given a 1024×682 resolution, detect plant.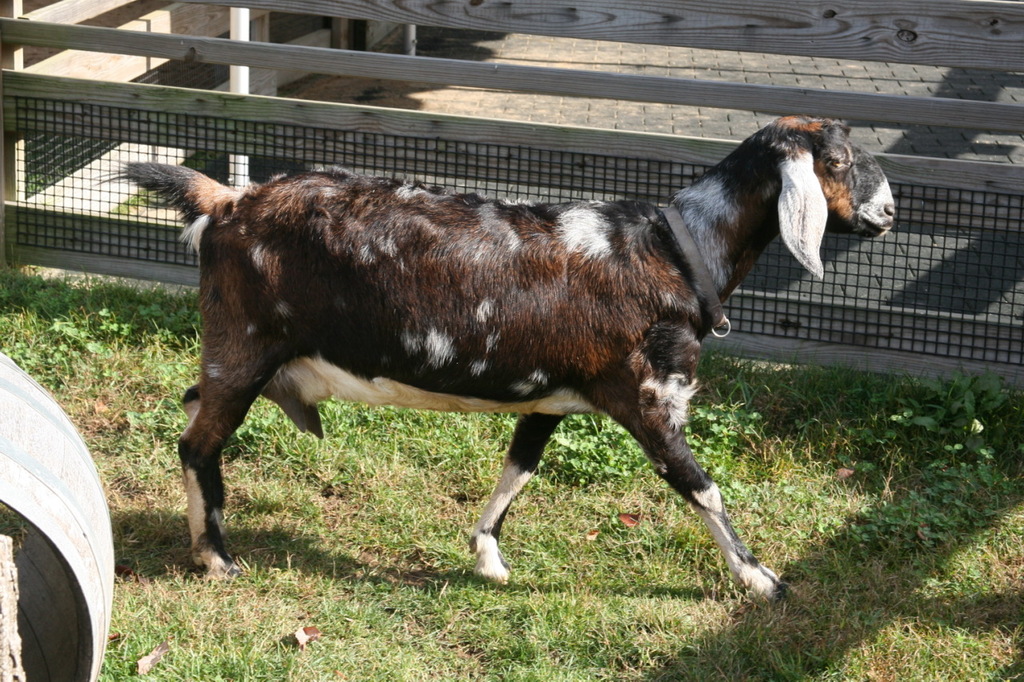
BBox(888, 357, 1020, 477).
